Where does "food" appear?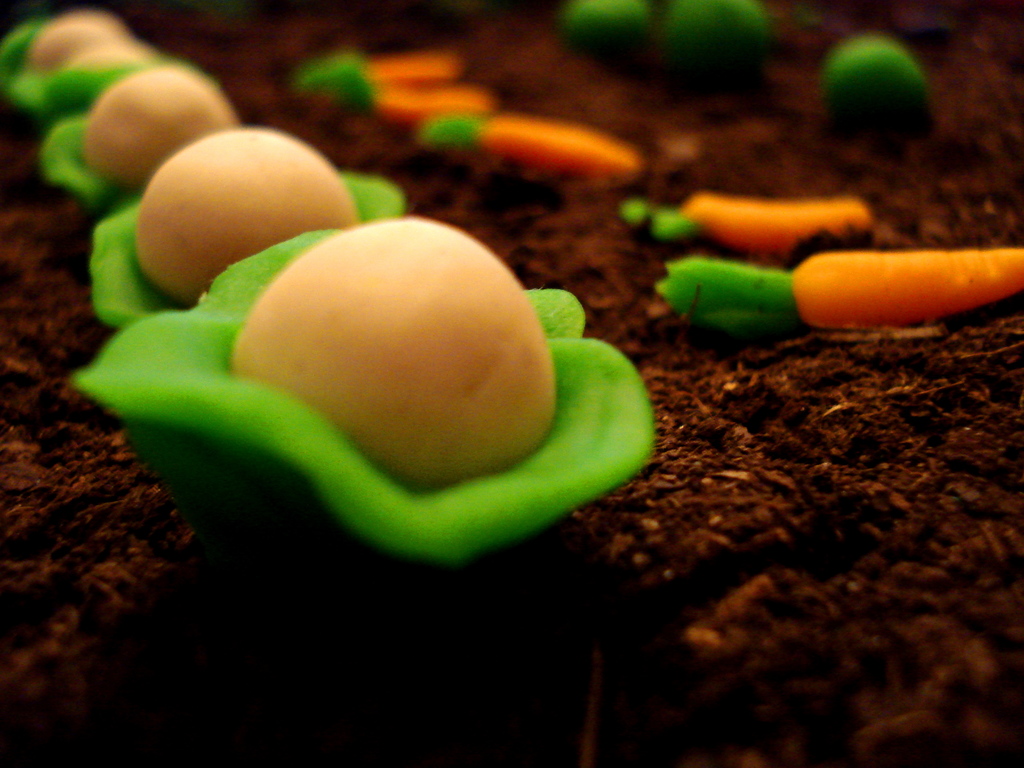
Appears at 333,79,500,131.
